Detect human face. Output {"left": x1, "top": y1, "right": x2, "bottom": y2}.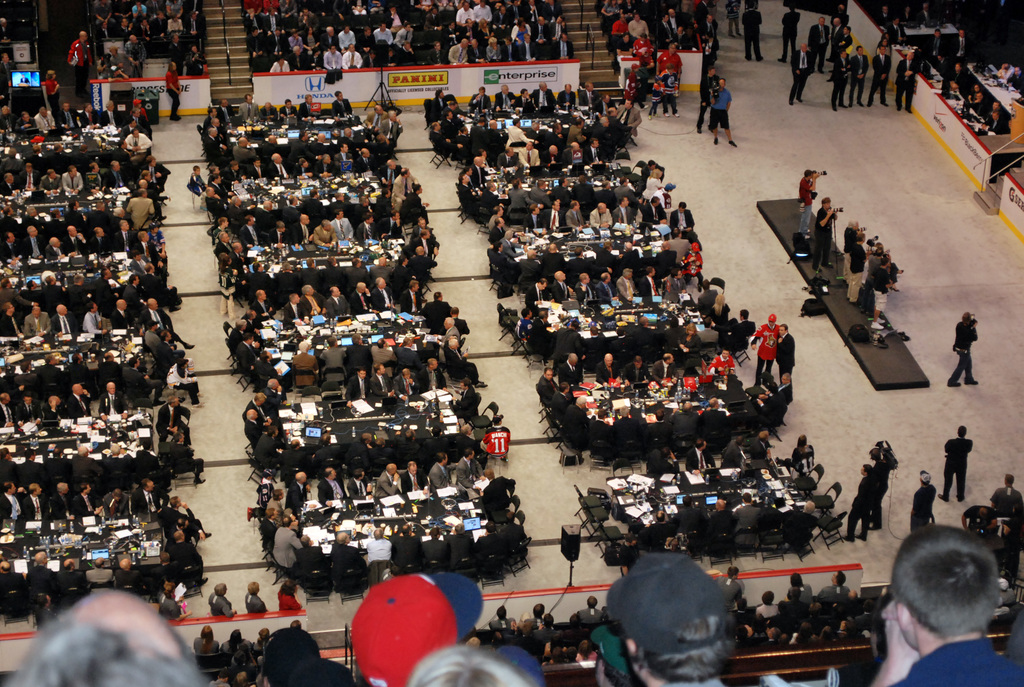
{"left": 366, "top": 216, "right": 372, "bottom": 223}.
